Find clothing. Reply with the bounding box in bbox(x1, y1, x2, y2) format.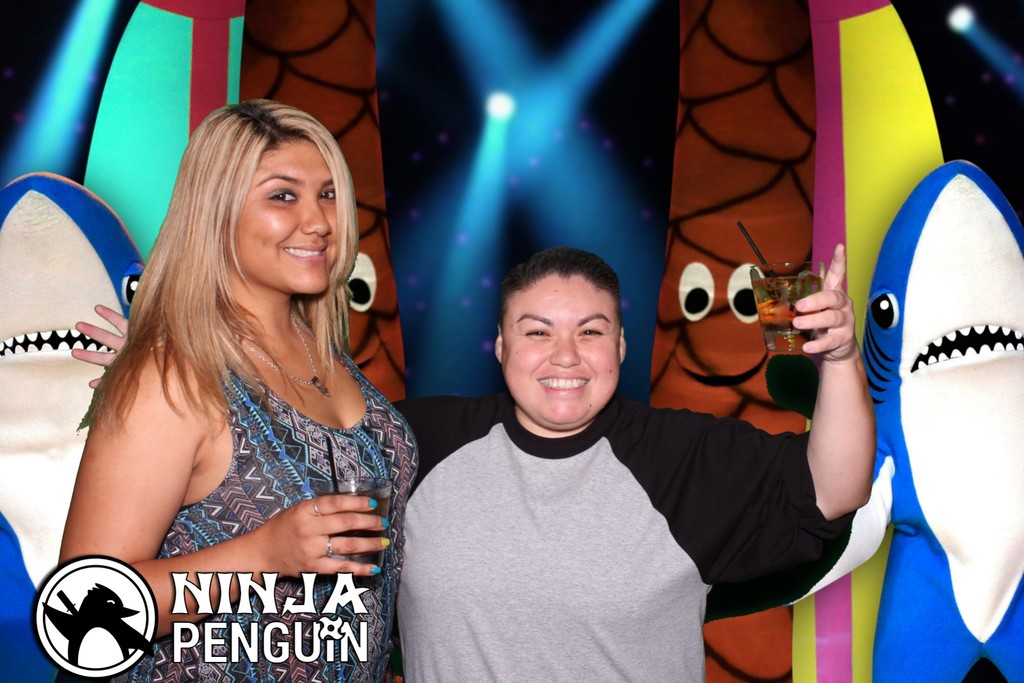
bbox(111, 305, 420, 682).
